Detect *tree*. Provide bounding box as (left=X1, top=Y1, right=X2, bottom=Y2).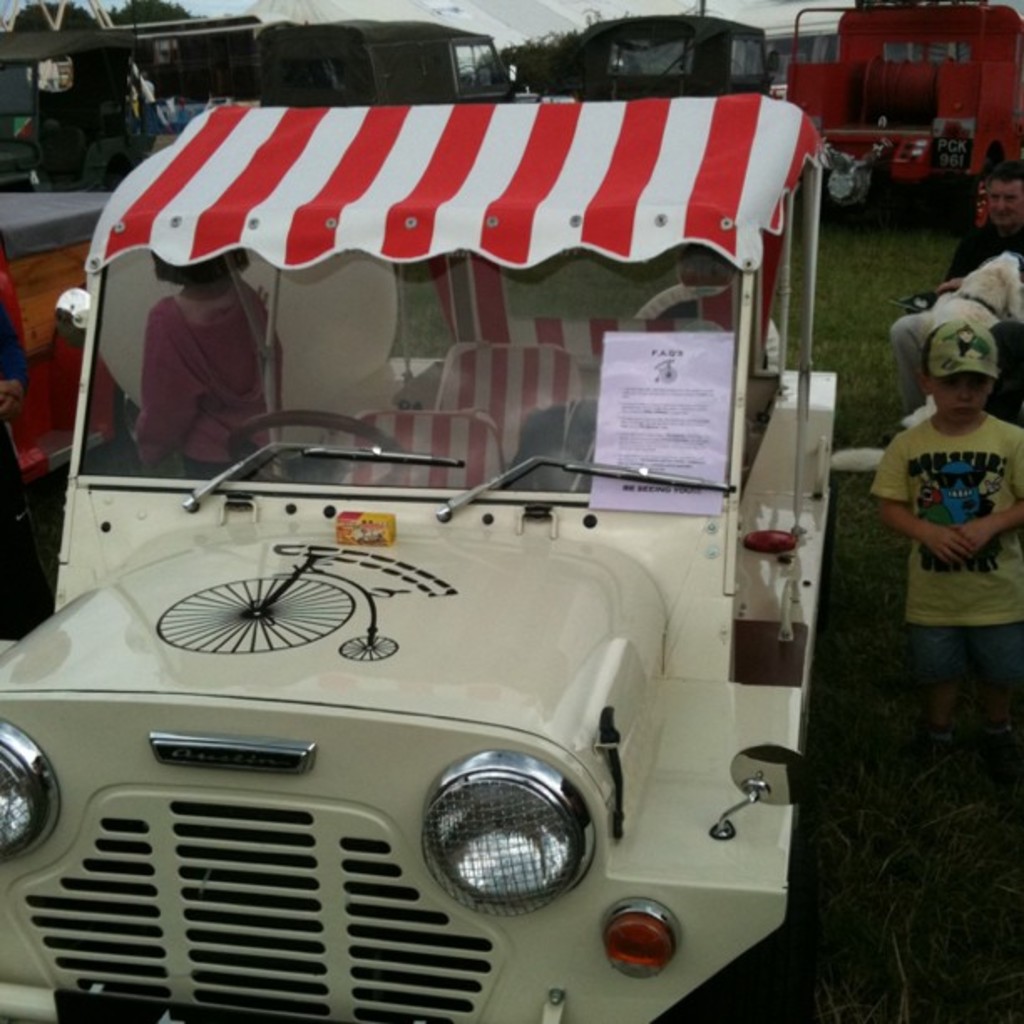
(left=107, top=0, right=192, bottom=25).
